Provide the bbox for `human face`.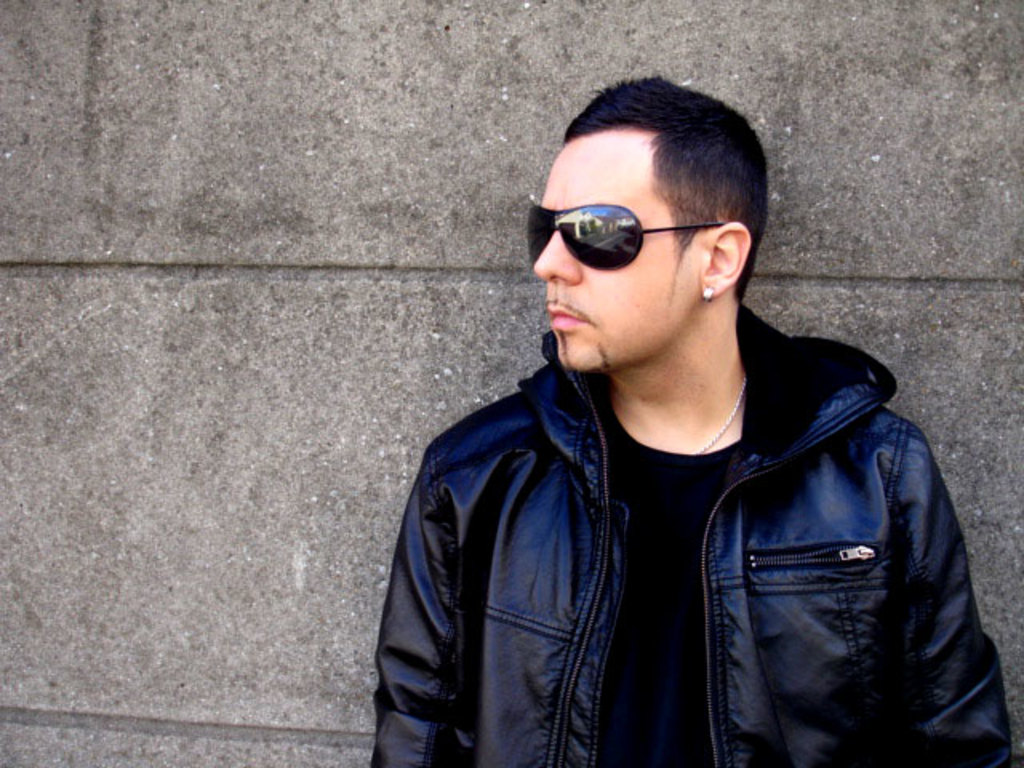
528,134,701,374.
